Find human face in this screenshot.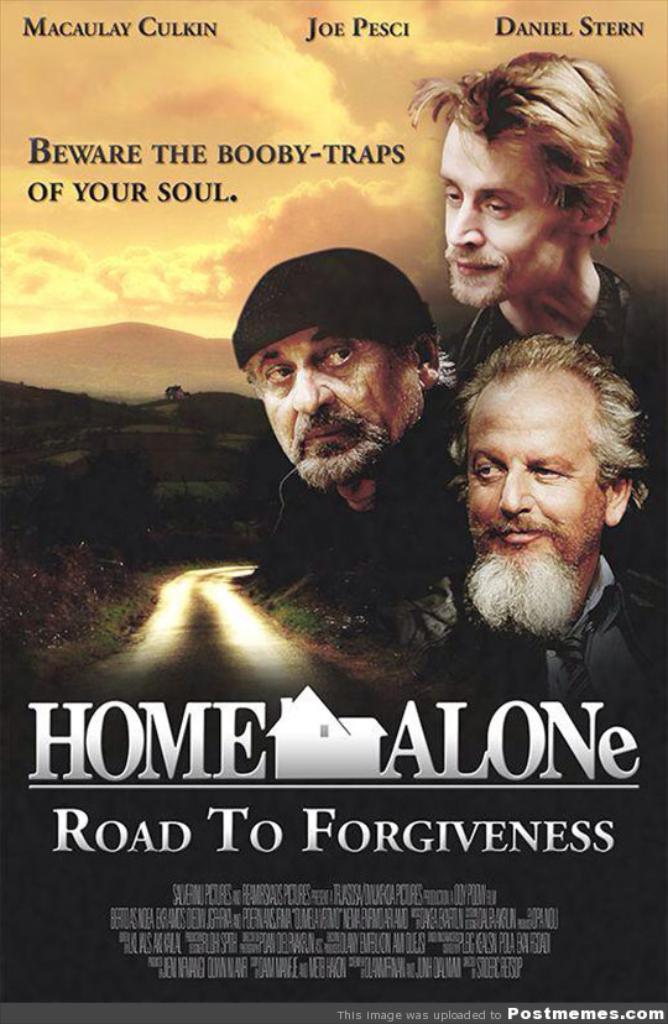
The bounding box for human face is bbox=(250, 329, 424, 481).
